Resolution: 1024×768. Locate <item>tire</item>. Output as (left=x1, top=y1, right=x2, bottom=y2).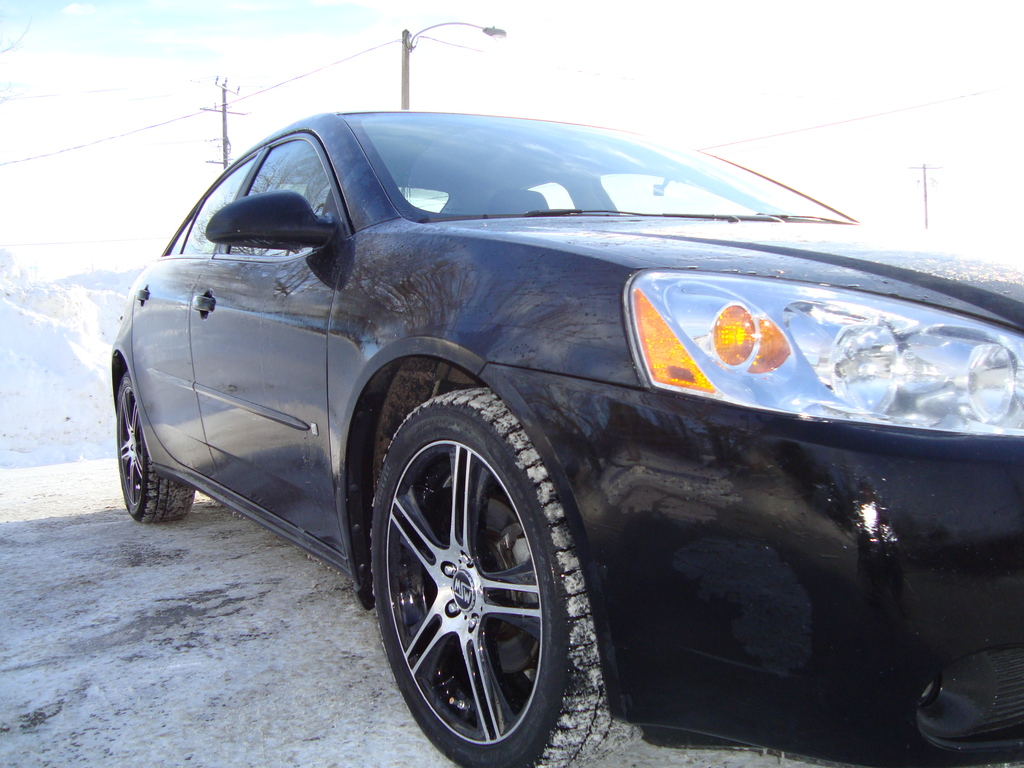
(left=359, top=384, right=617, bottom=767).
